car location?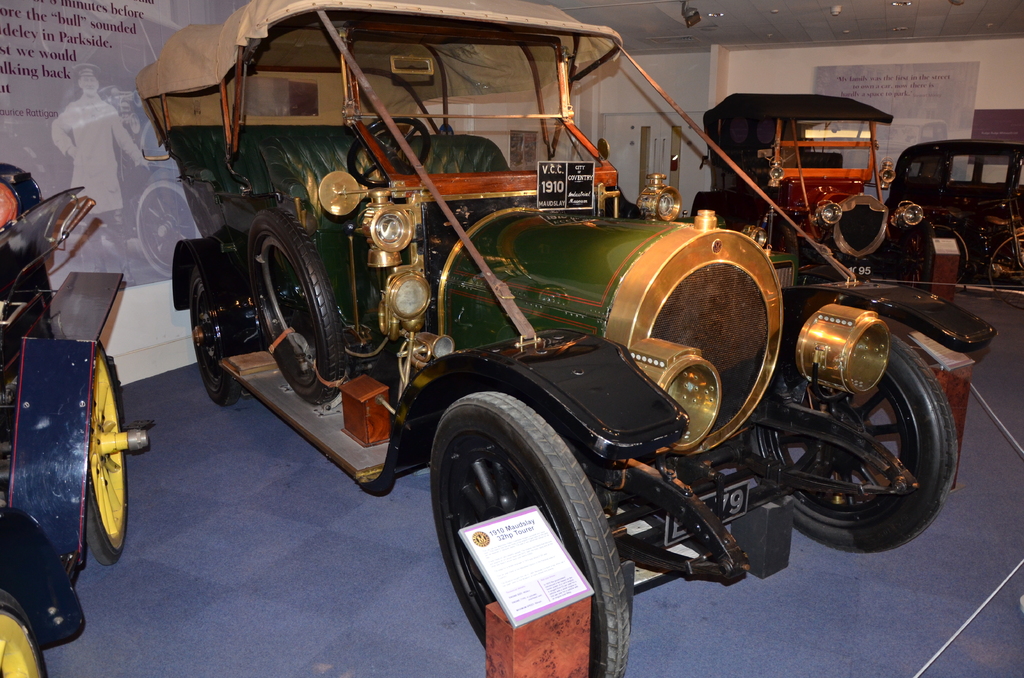
(0,161,157,677)
